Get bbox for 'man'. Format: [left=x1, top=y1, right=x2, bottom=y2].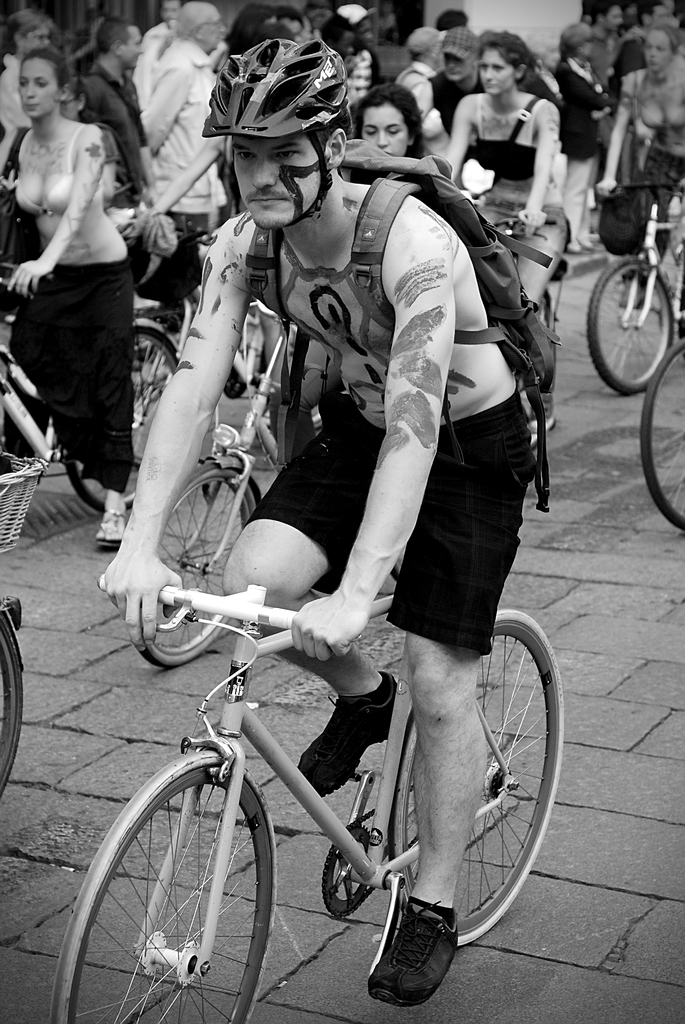
[left=337, top=4, right=374, bottom=50].
